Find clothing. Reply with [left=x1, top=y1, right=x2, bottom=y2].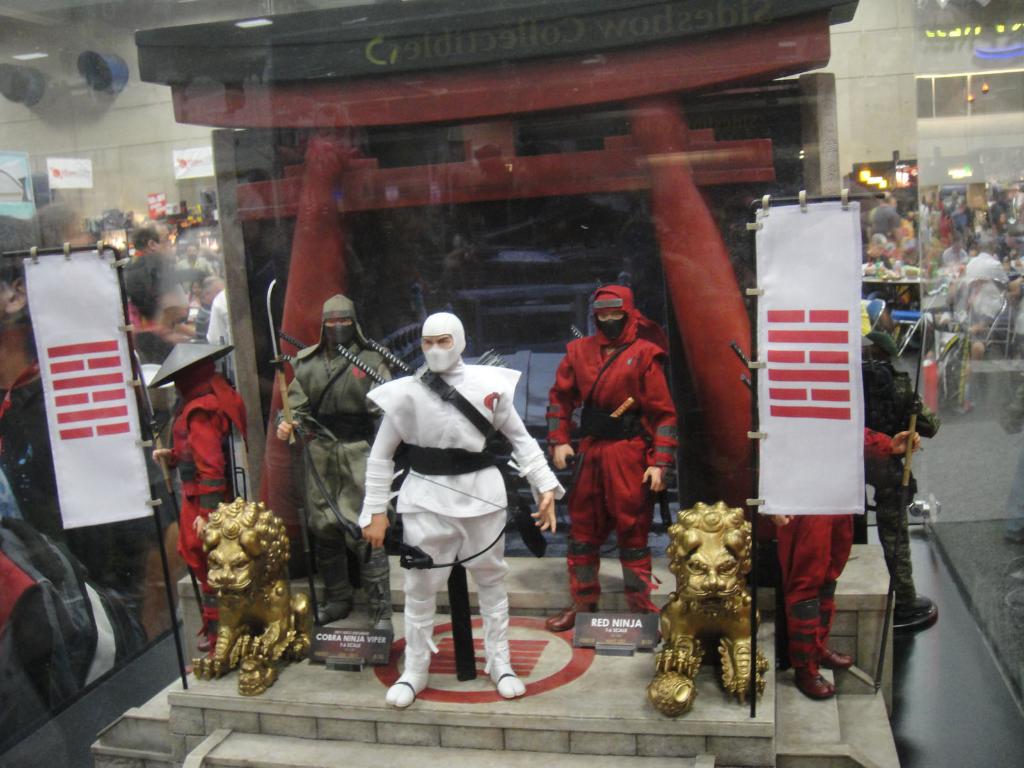
[left=201, top=289, right=234, bottom=339].
